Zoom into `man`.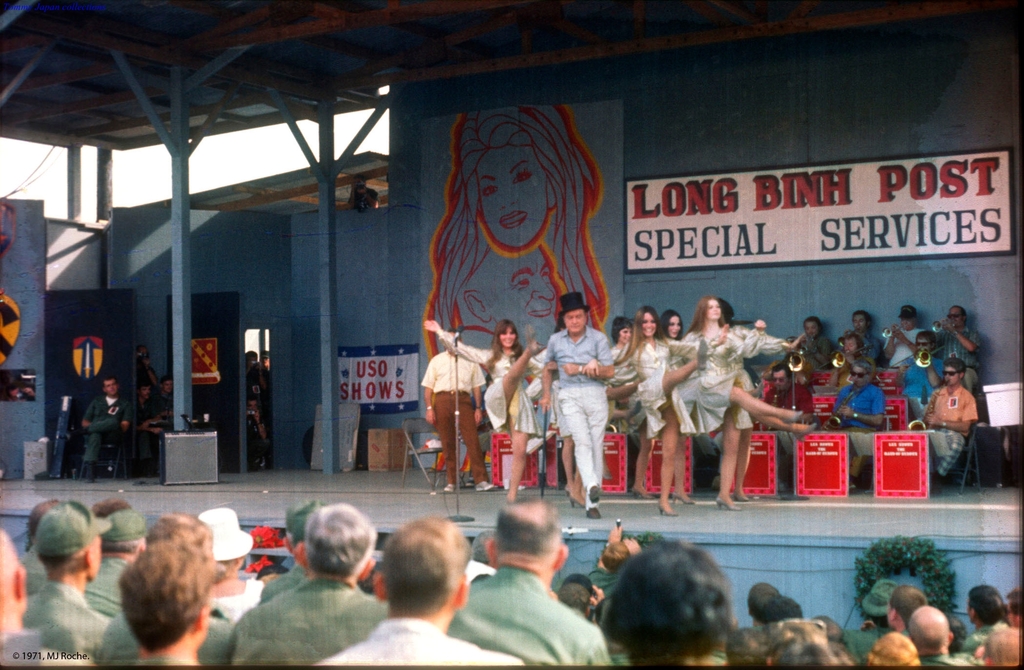
Zoom target: (930, 308, 982, 390).
